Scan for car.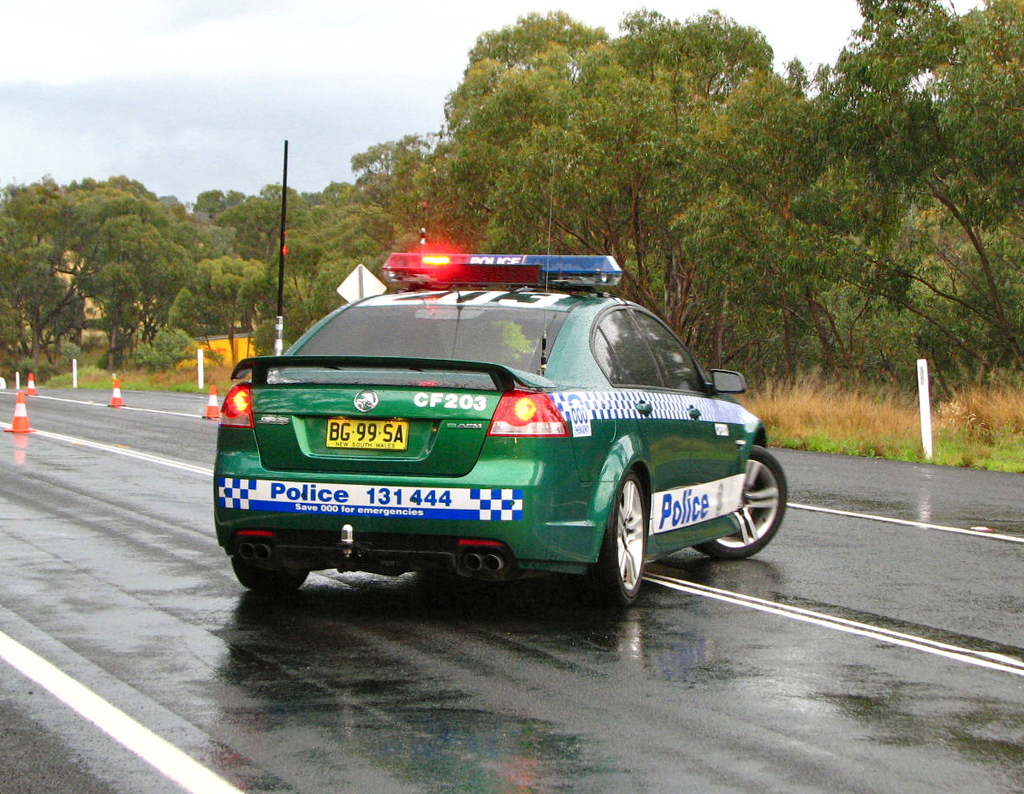
Scan result: (x1=211, y1=230, x2=790, y2=608).
